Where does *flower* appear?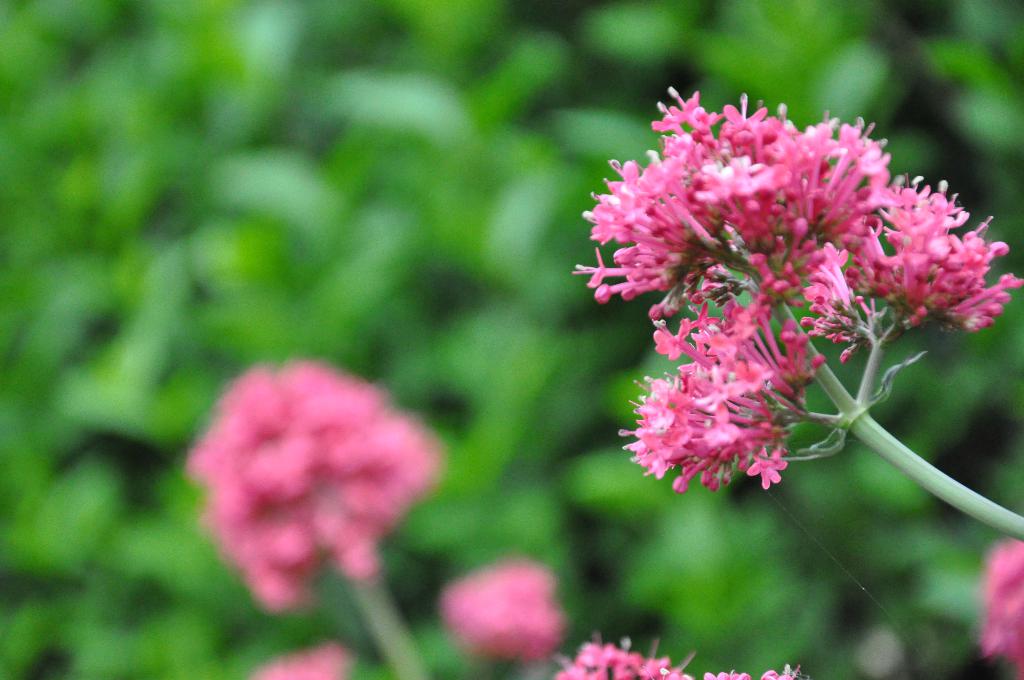
Appears at [x1=185, y1=357, x2=442, y2=600].
